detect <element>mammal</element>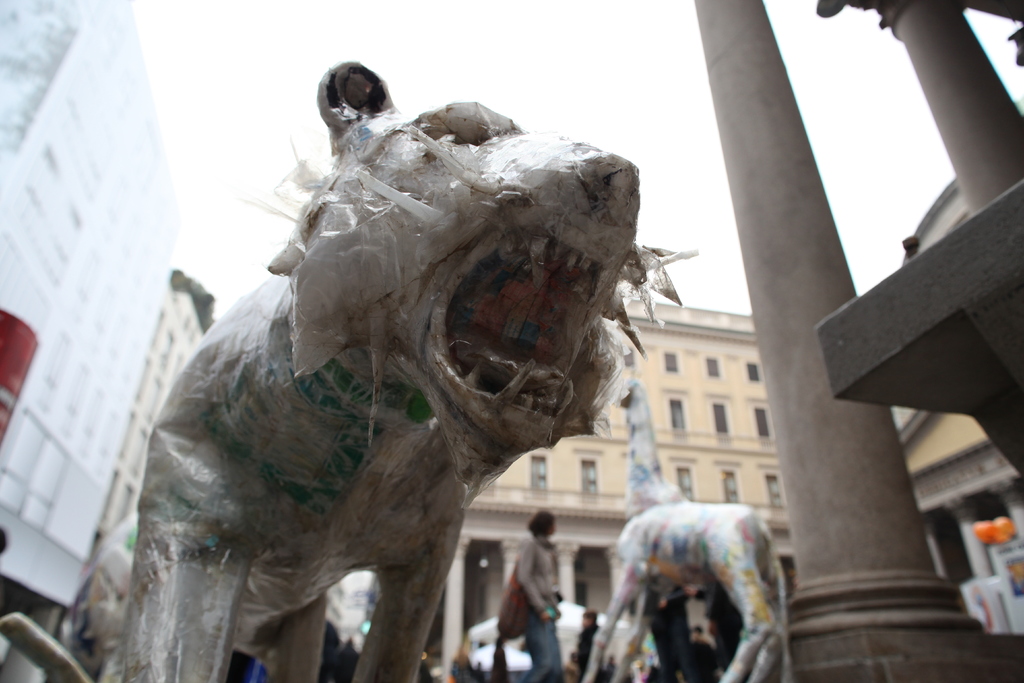
[x1=575, y1=375, x2=804, y2=682]
